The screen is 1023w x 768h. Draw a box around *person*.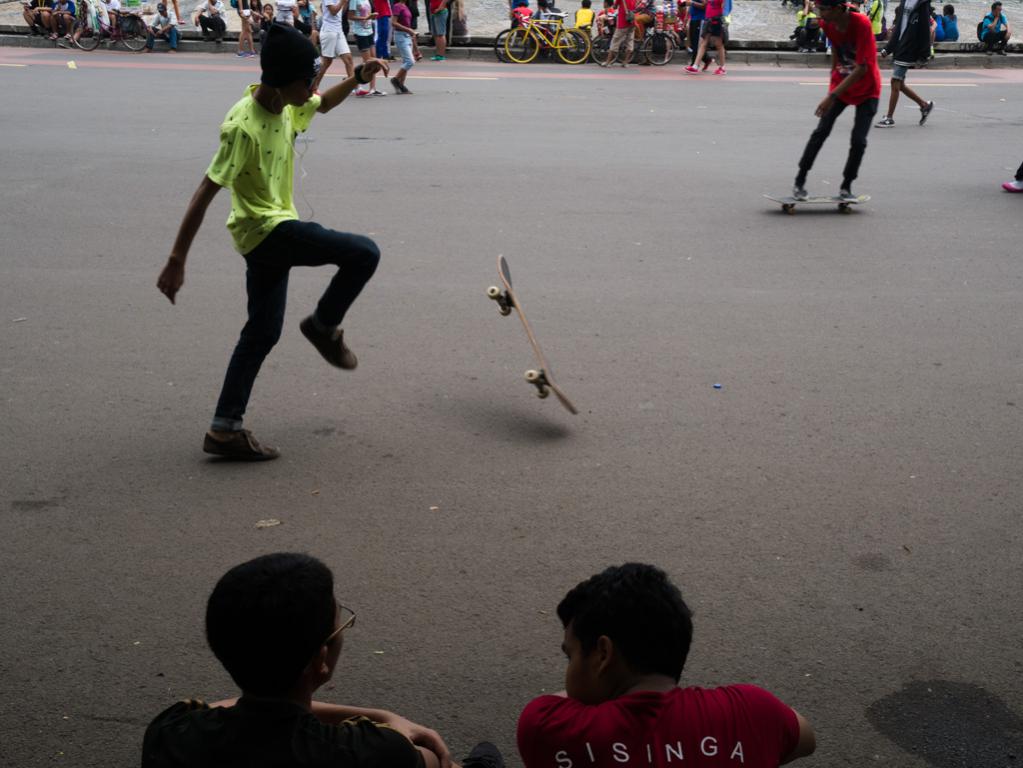
Rect(981, 3, 1011, 58).
